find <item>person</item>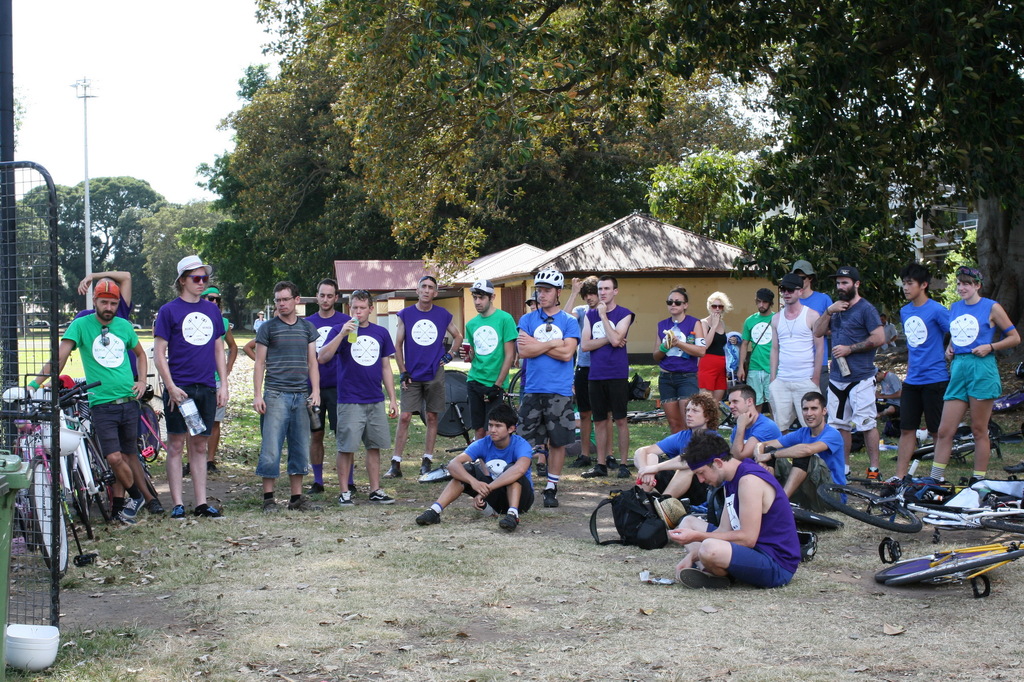
bbox=(820, 280, 879, 438)
